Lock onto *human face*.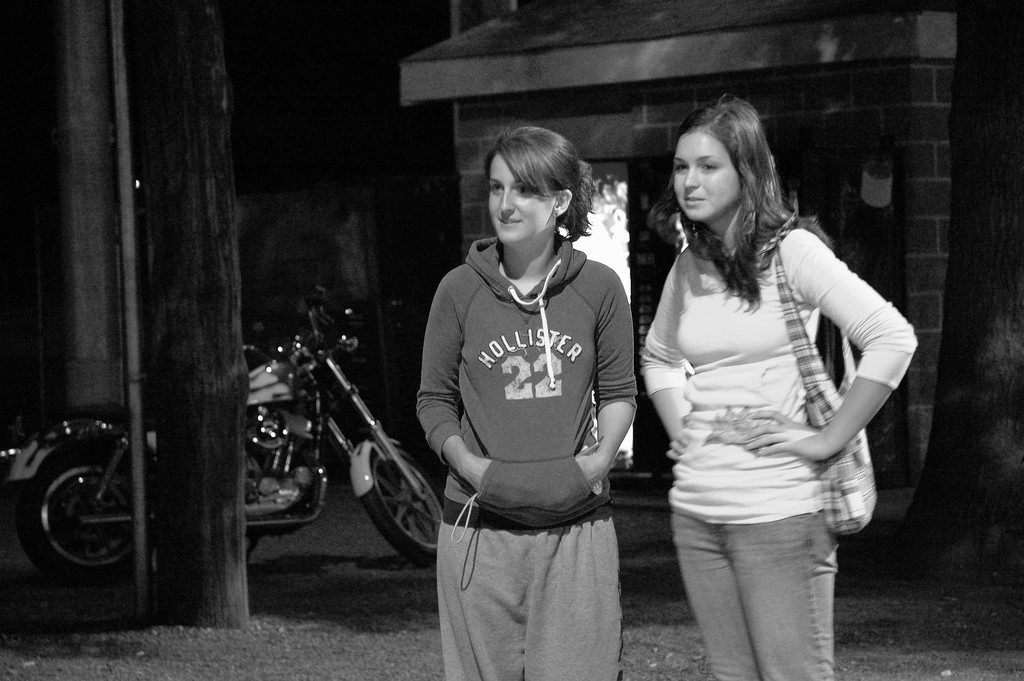
Locked: detection(488, 149, 560, 238).
